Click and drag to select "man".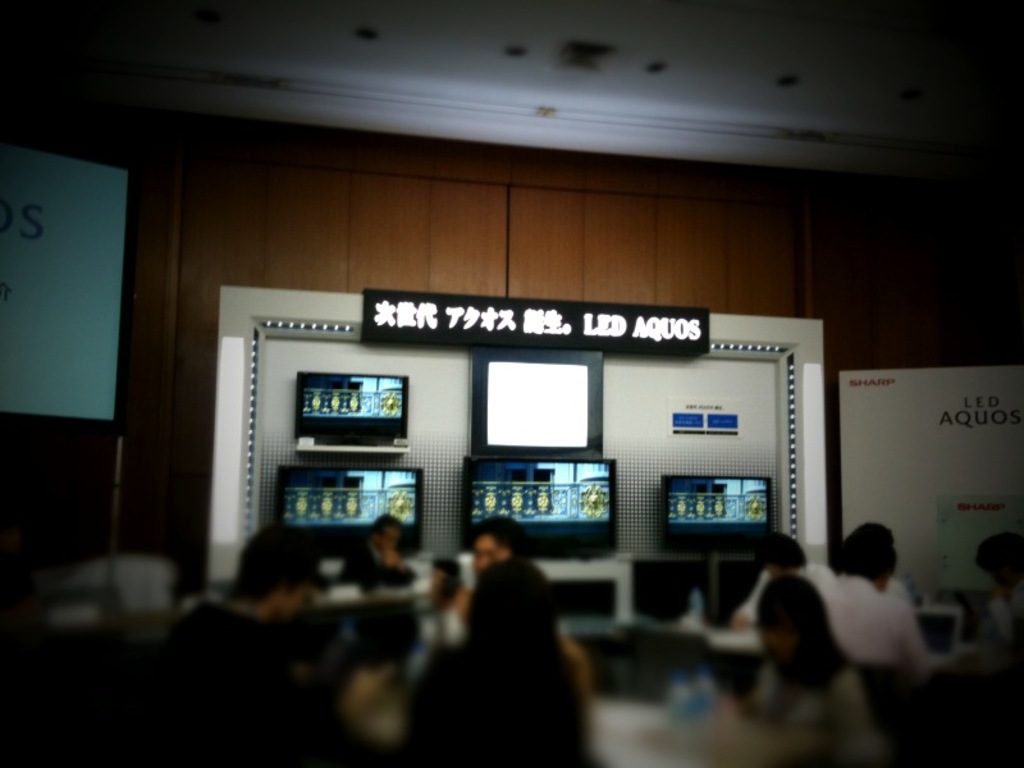
Selection: Rect(471, 520, 591, 701).
